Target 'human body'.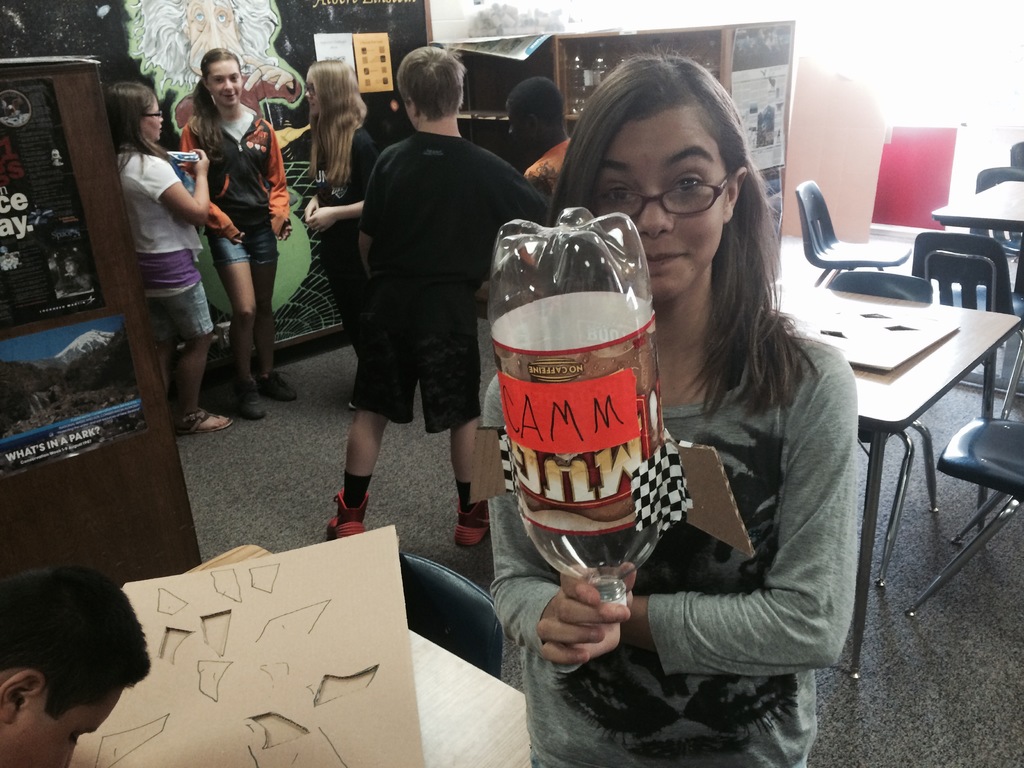
Target region: 128:64:216:431.
